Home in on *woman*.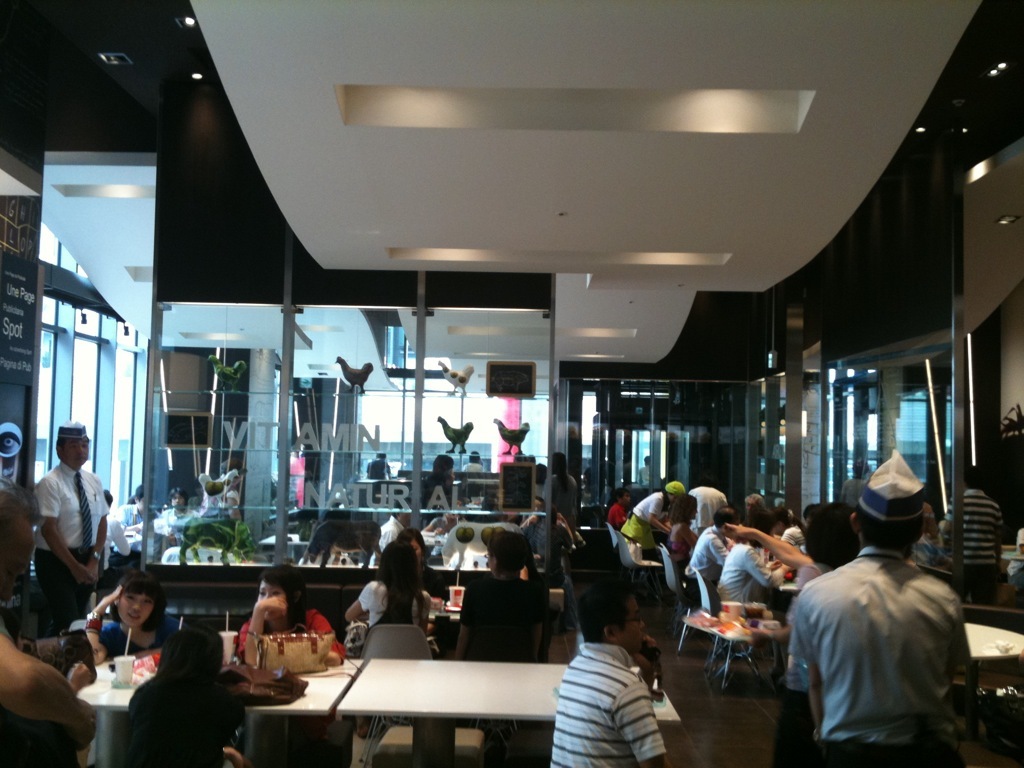
Homed in at box(90, 576, 210, 669).
